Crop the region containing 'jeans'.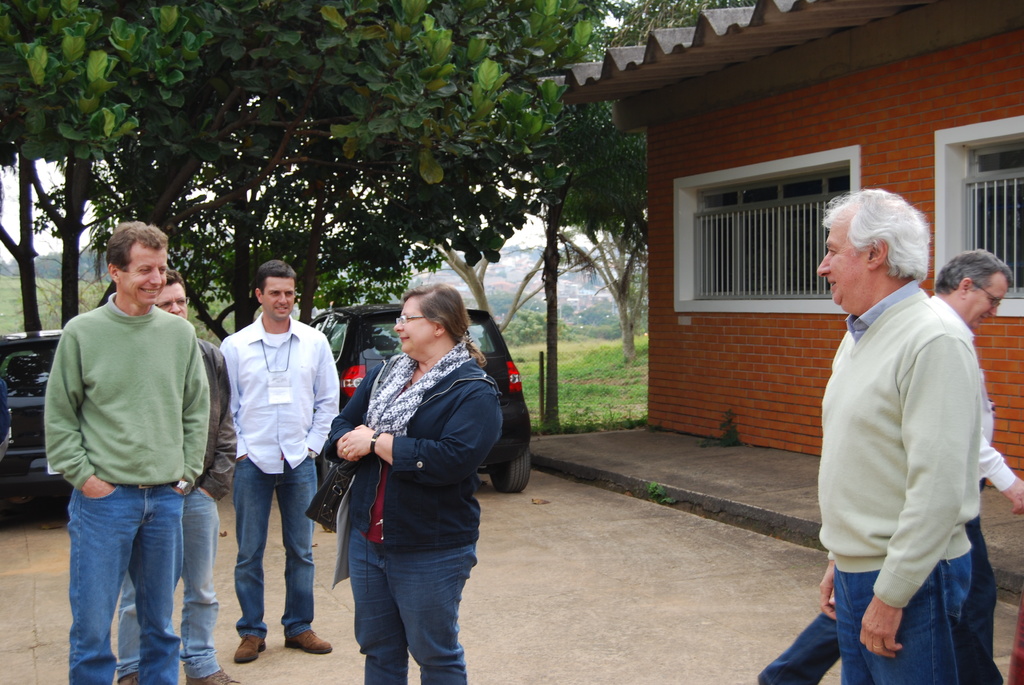
Crop region: [235,458,318,640].
